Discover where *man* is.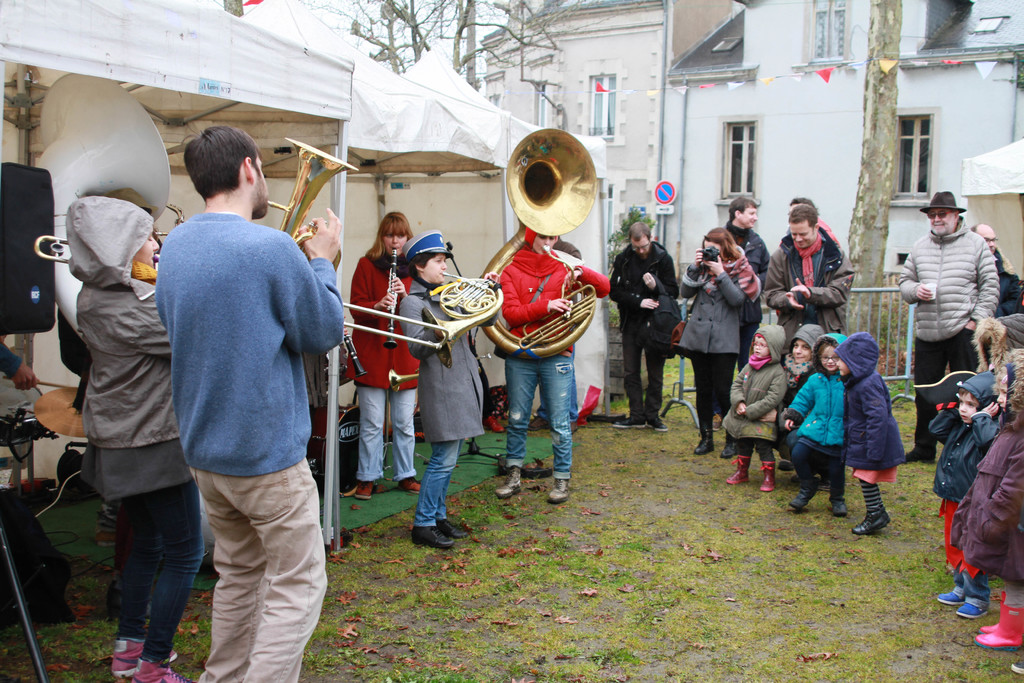
Discovered at crop(530, 234, 584, 434).
